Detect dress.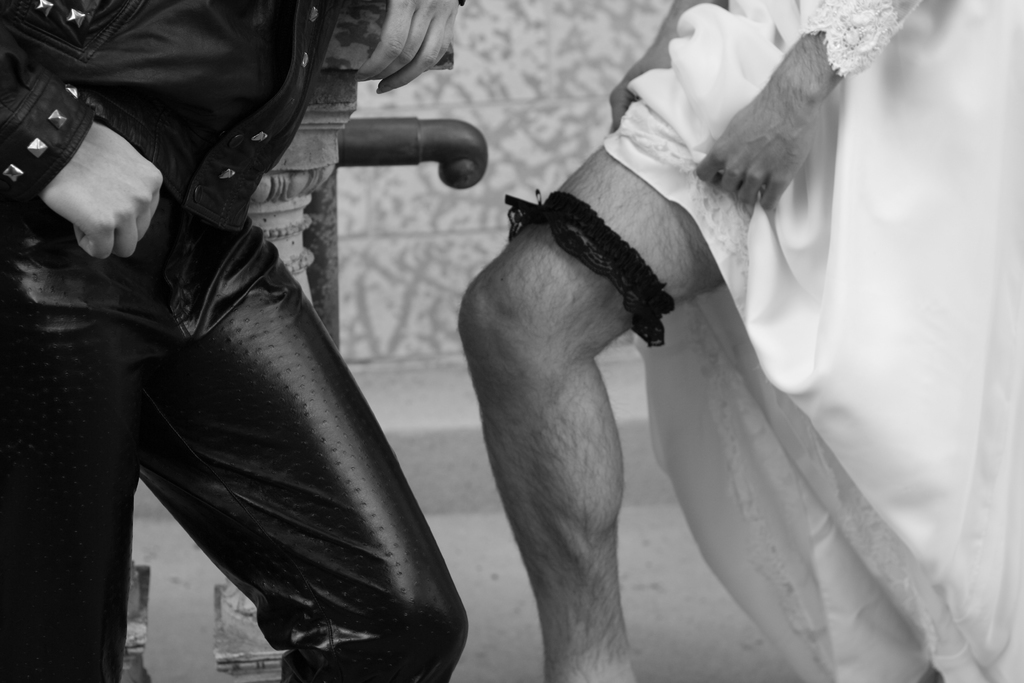
Detected at box(602, 0, 1023, 682).
